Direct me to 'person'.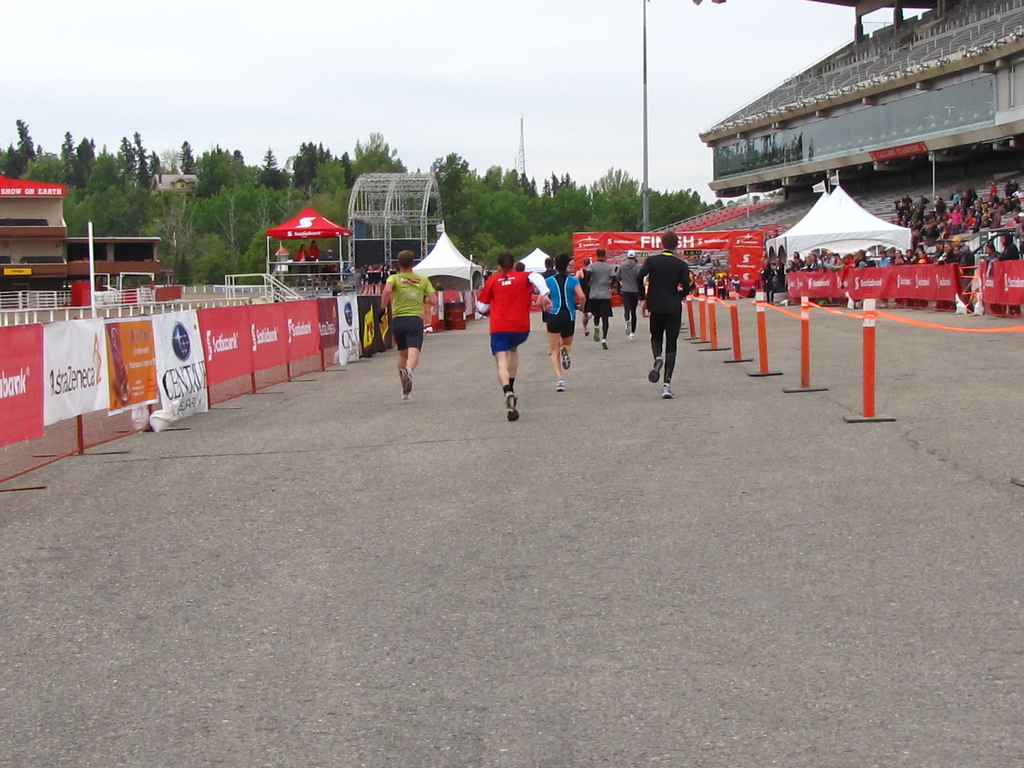
Direction: 382:250:440:400.
